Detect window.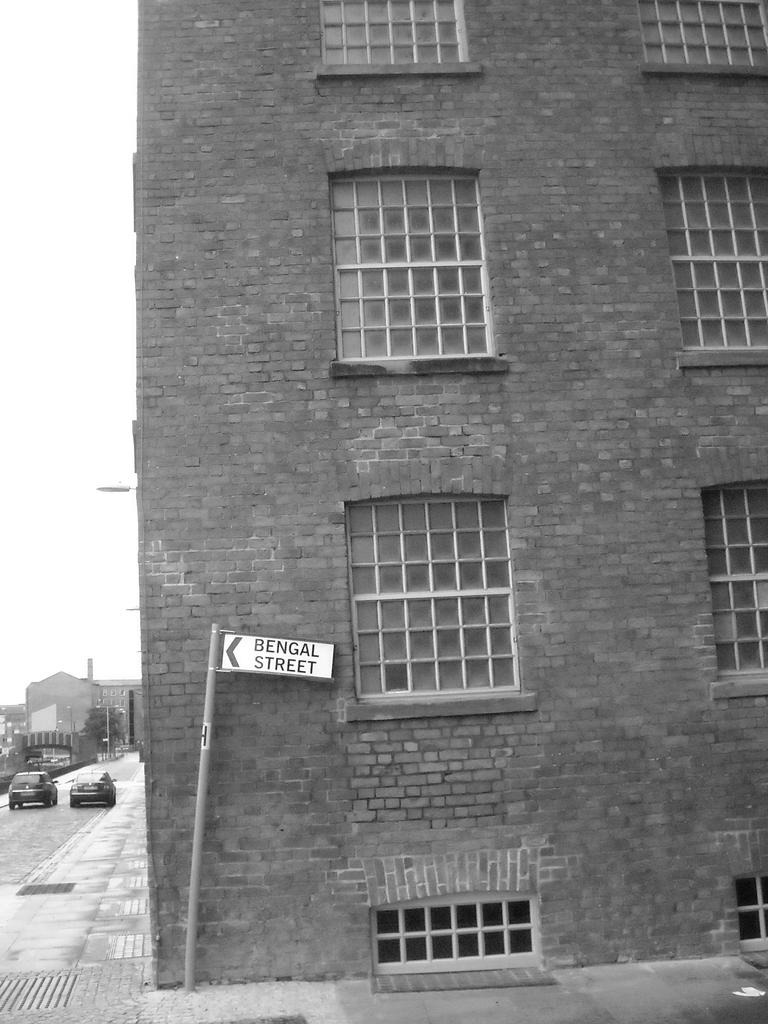
Detected at locate(353, 497, 519, 707).
